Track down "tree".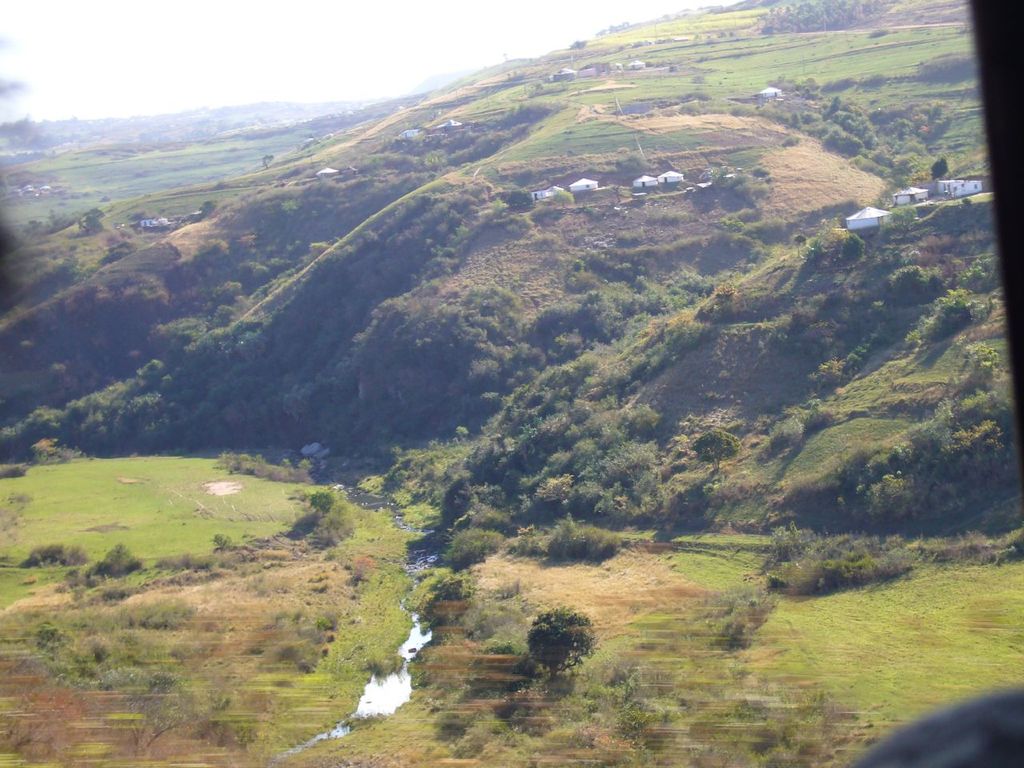
Tracked to Rect(80, 208, 102, 232).
